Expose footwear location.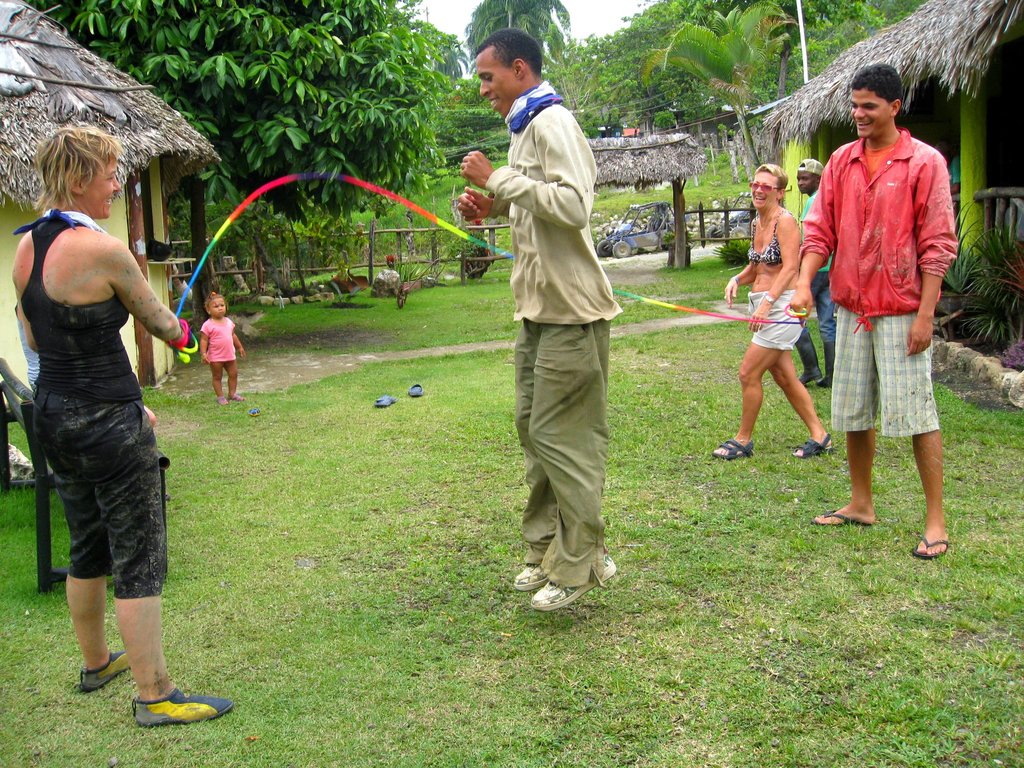
Exposed at [left=787, top=431, right=833, bottom=458].
